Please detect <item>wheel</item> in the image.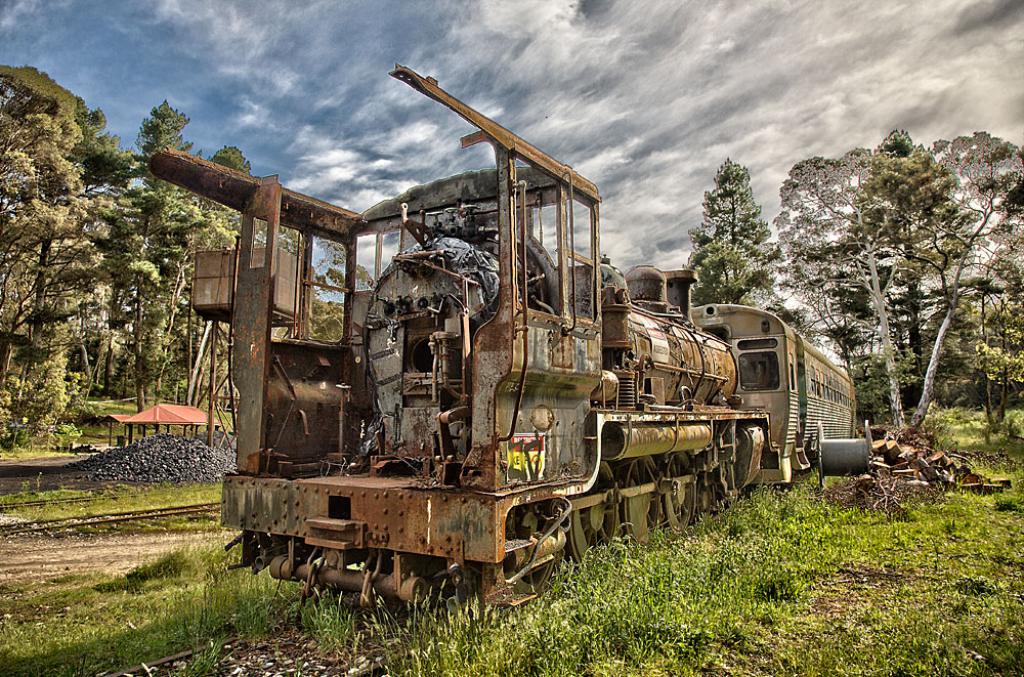
x1=503 y1=504 x2=561 y2=591.
